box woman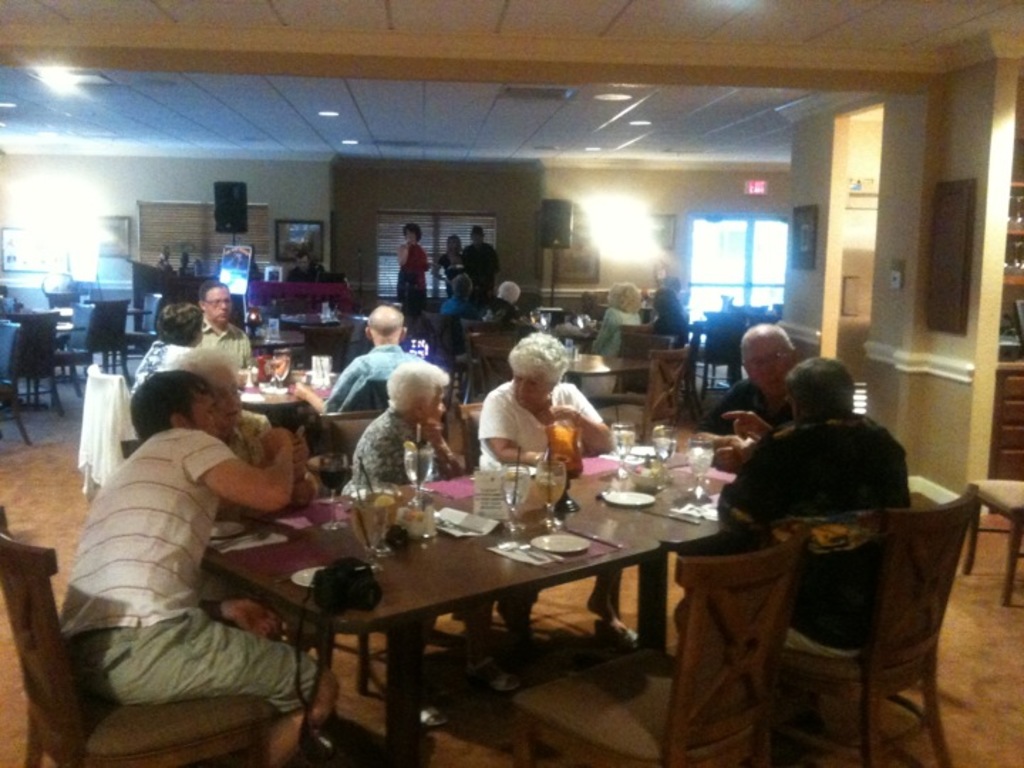
Rect(461, 327, 610, 494)
